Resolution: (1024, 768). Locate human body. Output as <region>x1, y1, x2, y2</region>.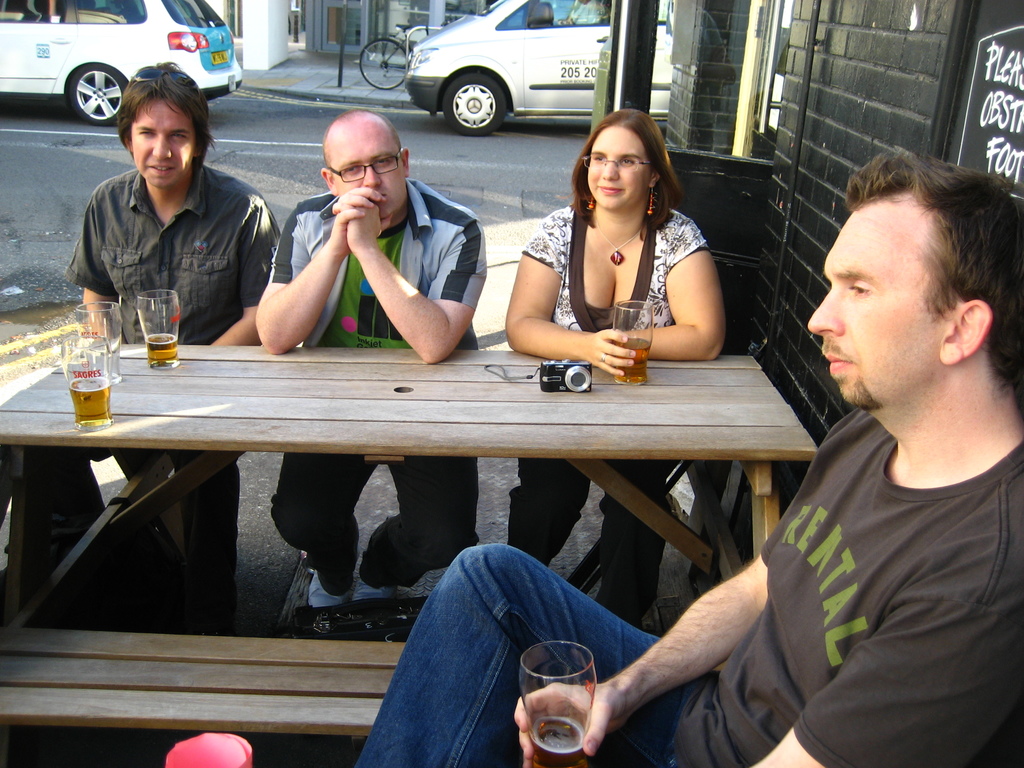
<region>353, 148, 1023, 767</region>.
